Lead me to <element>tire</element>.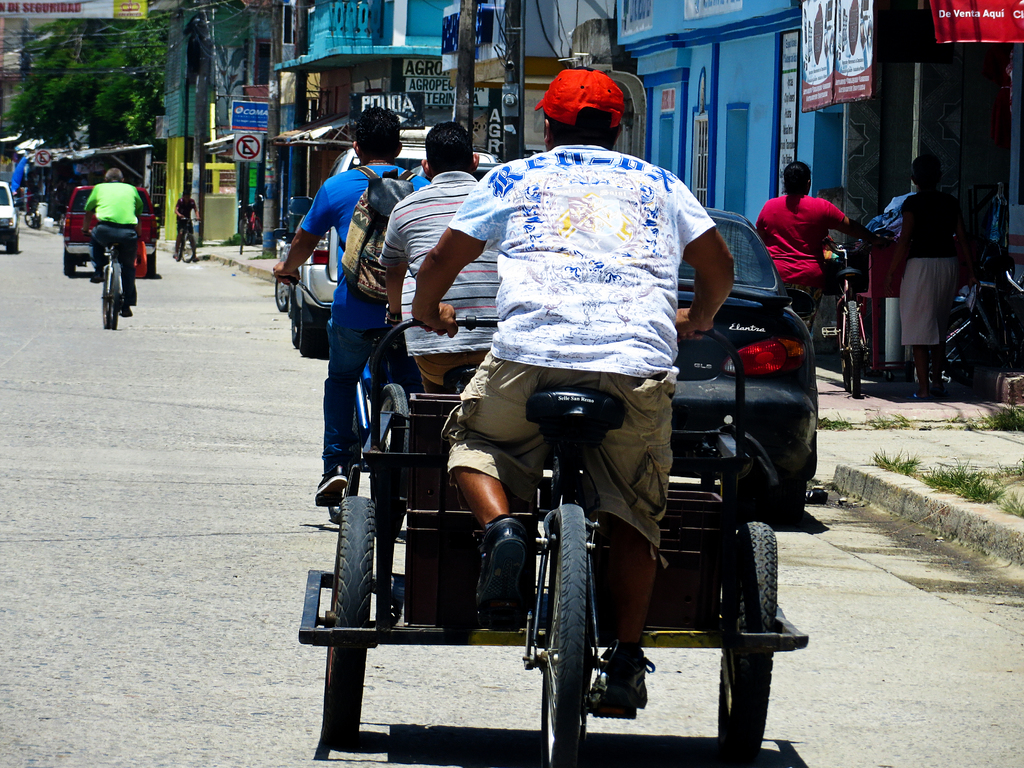
Lead to 147:254:156:275.
